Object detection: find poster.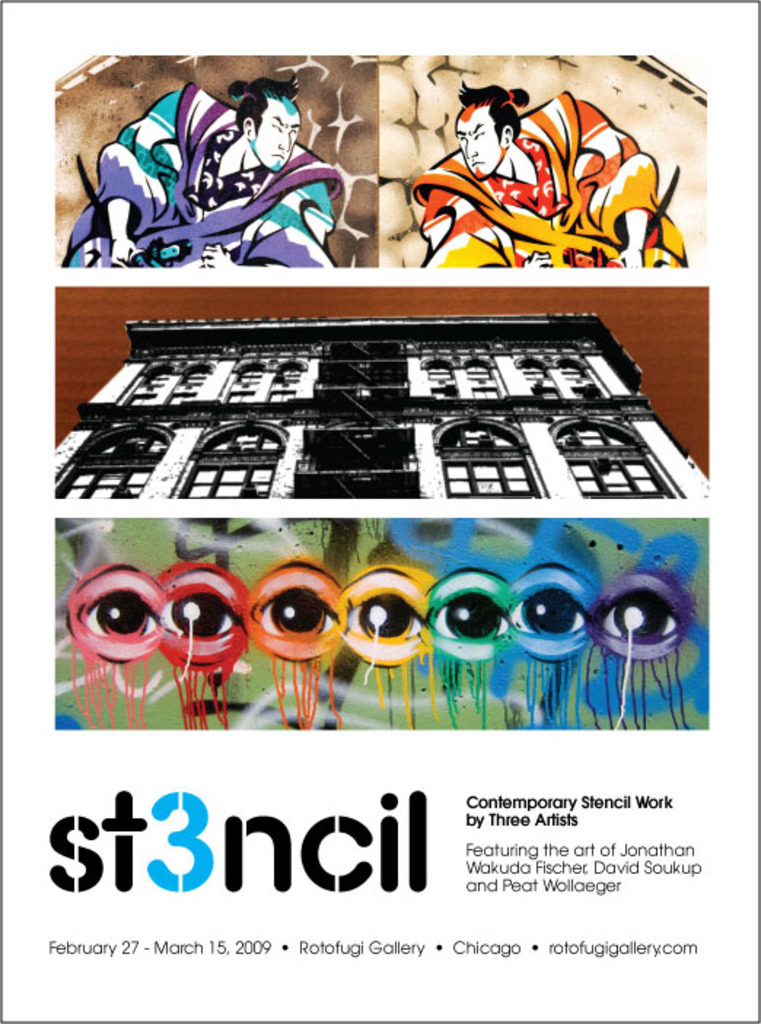
box=[0, 0, 760, 1023].
